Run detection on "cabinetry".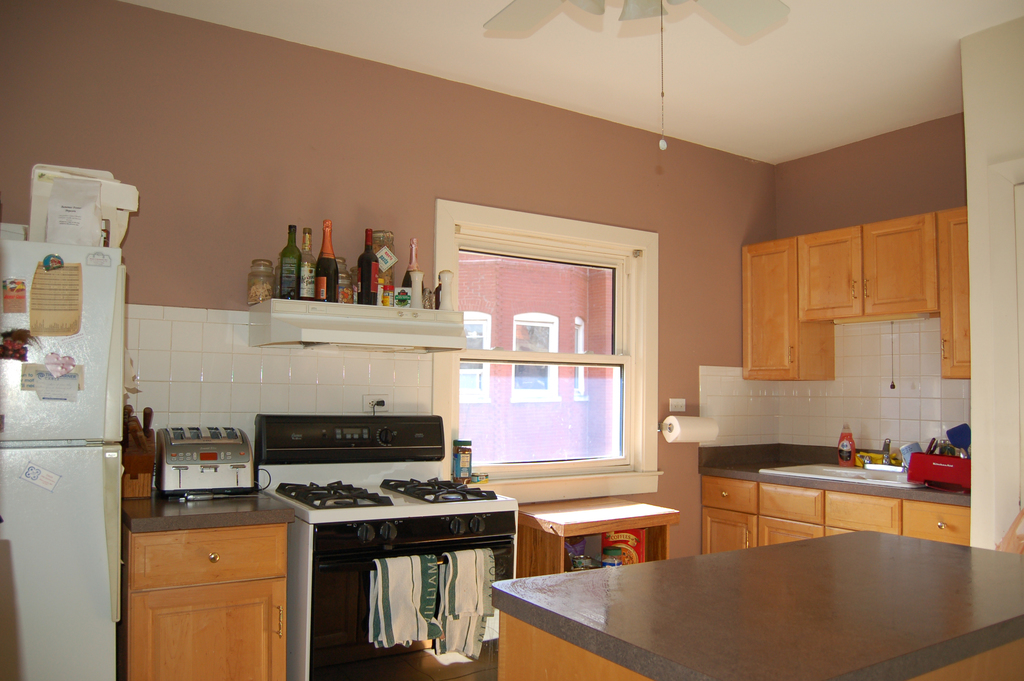
Result: box(939, 209, 971, 385).
